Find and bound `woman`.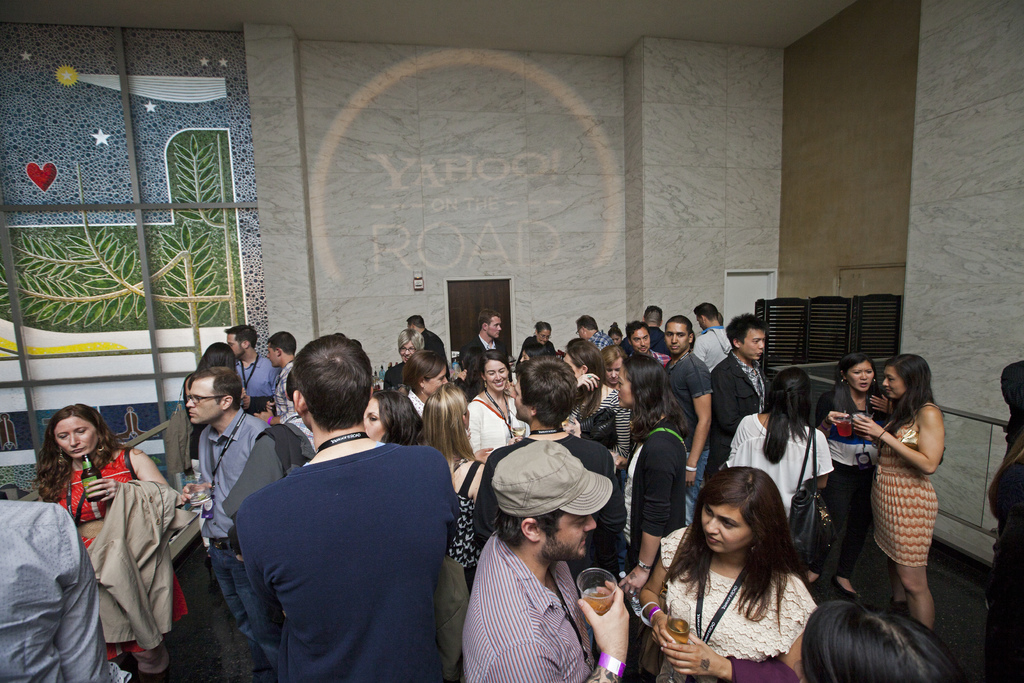
Bound: x1=609 y1=349 x2=694 y2=602.
